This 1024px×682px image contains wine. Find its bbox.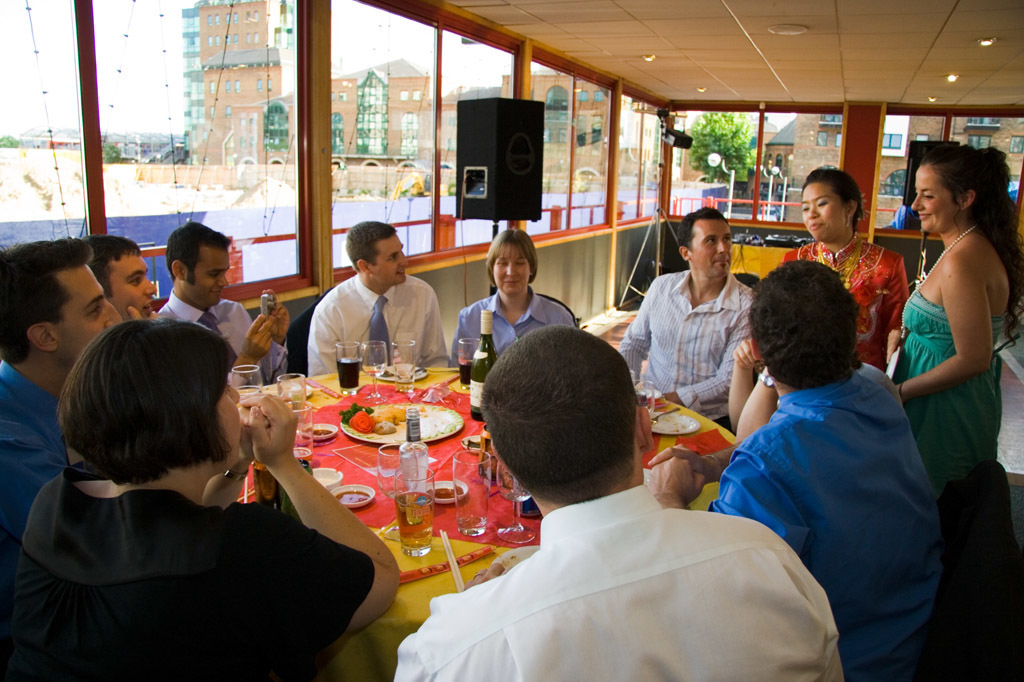
locate(255, 461, 279, 509).
